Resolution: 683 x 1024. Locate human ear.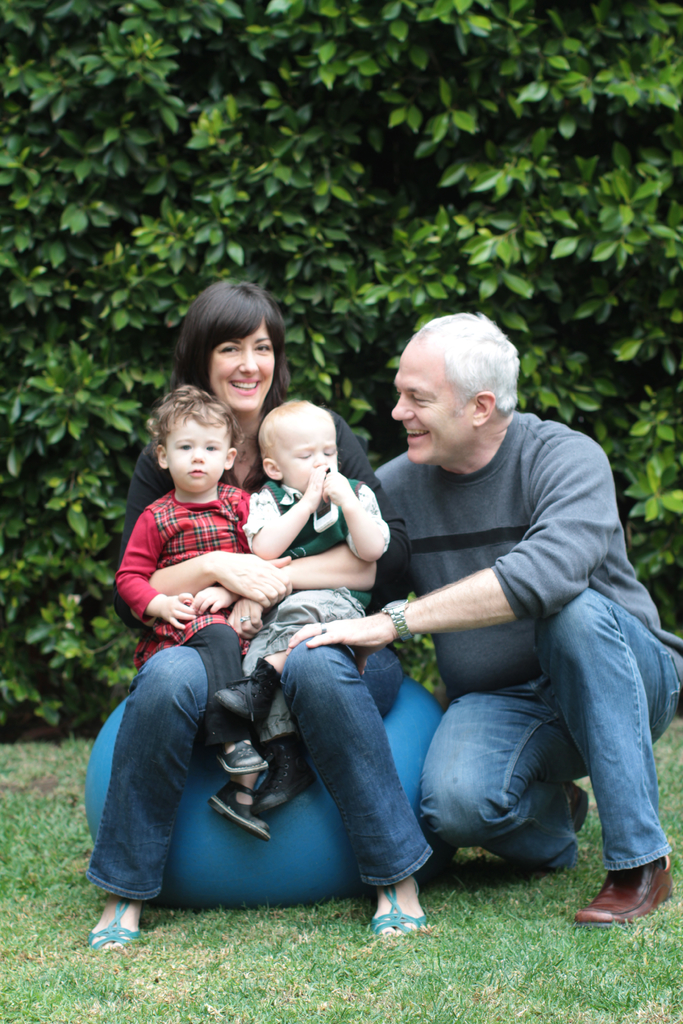
(474,393,497,428).
